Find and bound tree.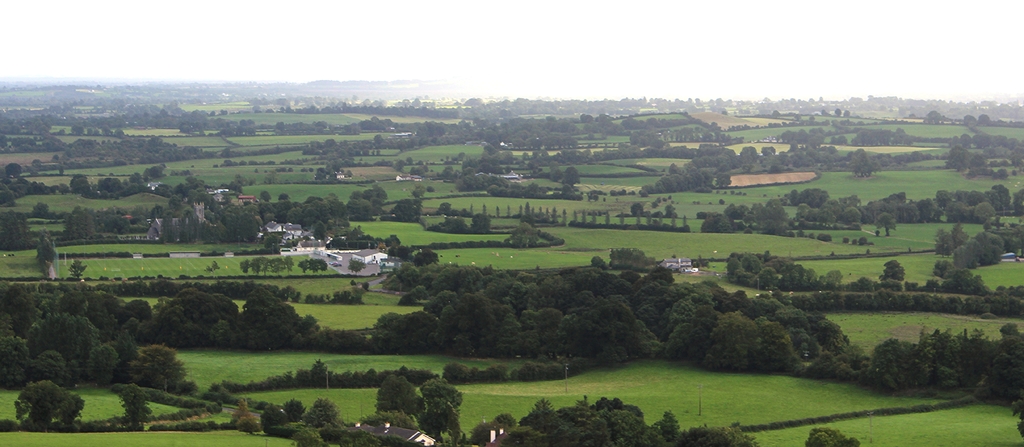
Bound: box(699, 209, 733, 233).
